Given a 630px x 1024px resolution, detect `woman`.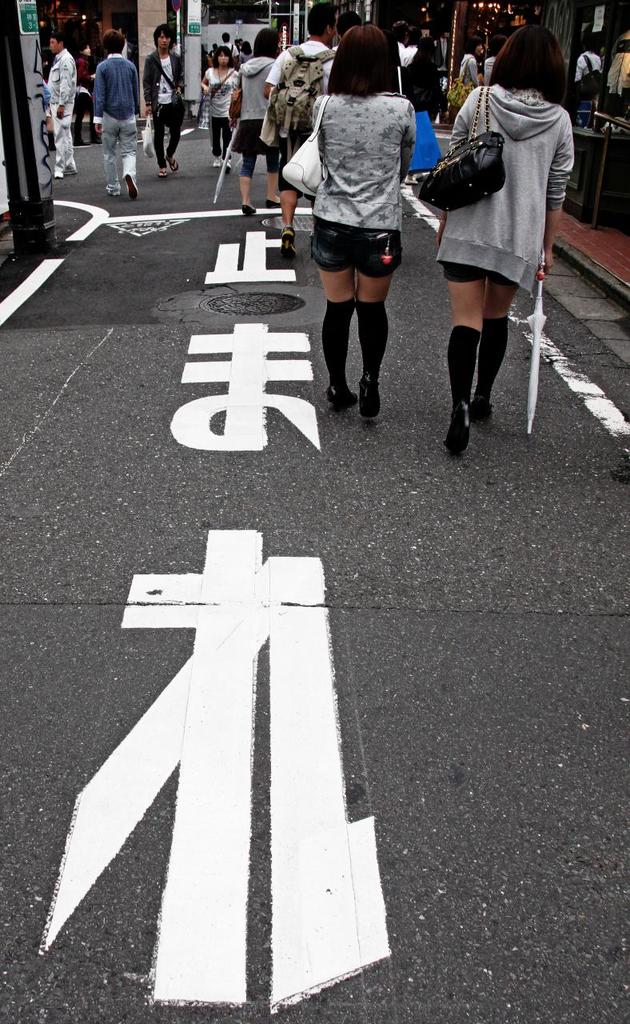
443 30 482 115.
